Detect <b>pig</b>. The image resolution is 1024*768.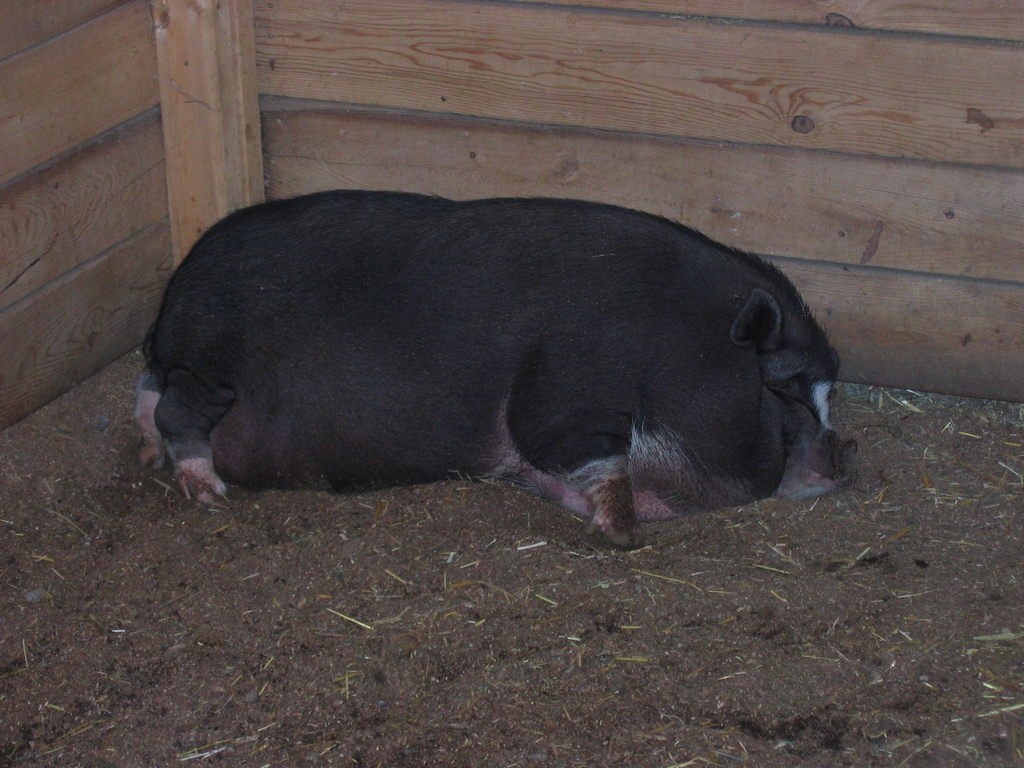
(137,186,858,544).
